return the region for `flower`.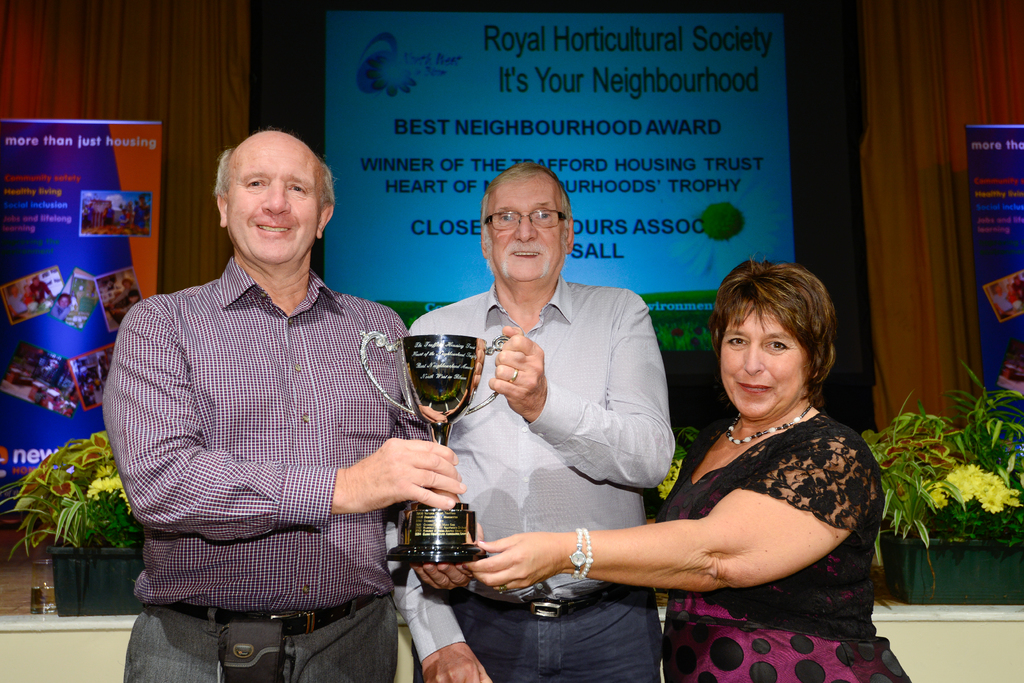
{"x1": 948, "y1": 465, "x2": 981, "y2": 505}.
